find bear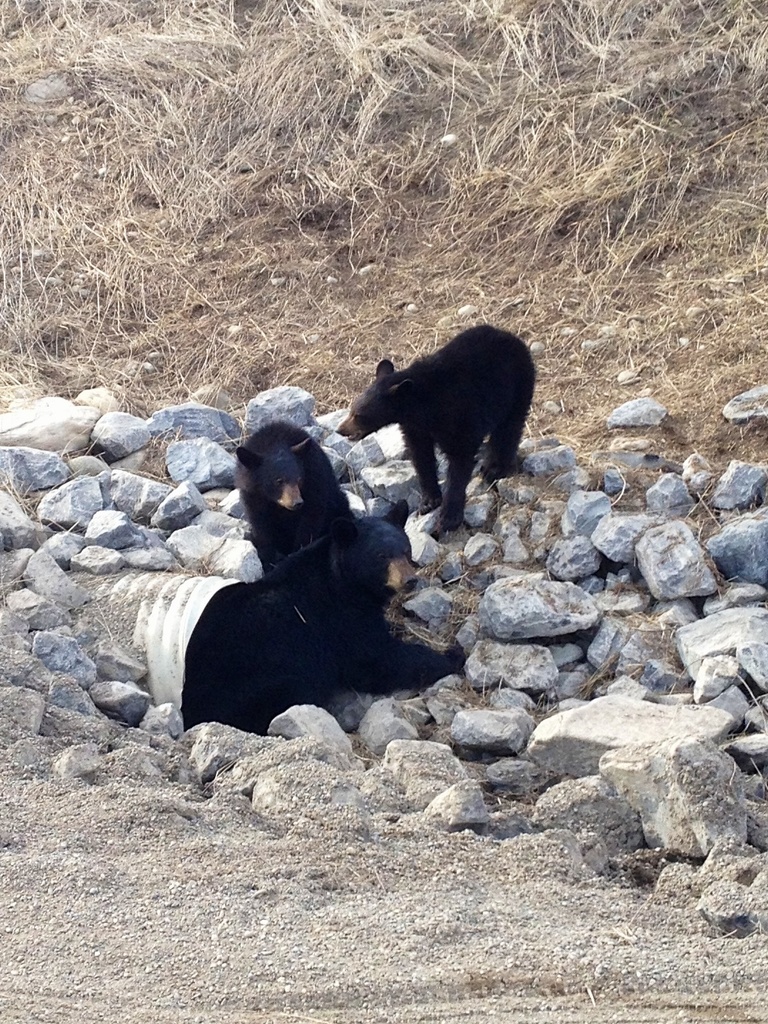
bbox=(229, 416, 359, 577)
